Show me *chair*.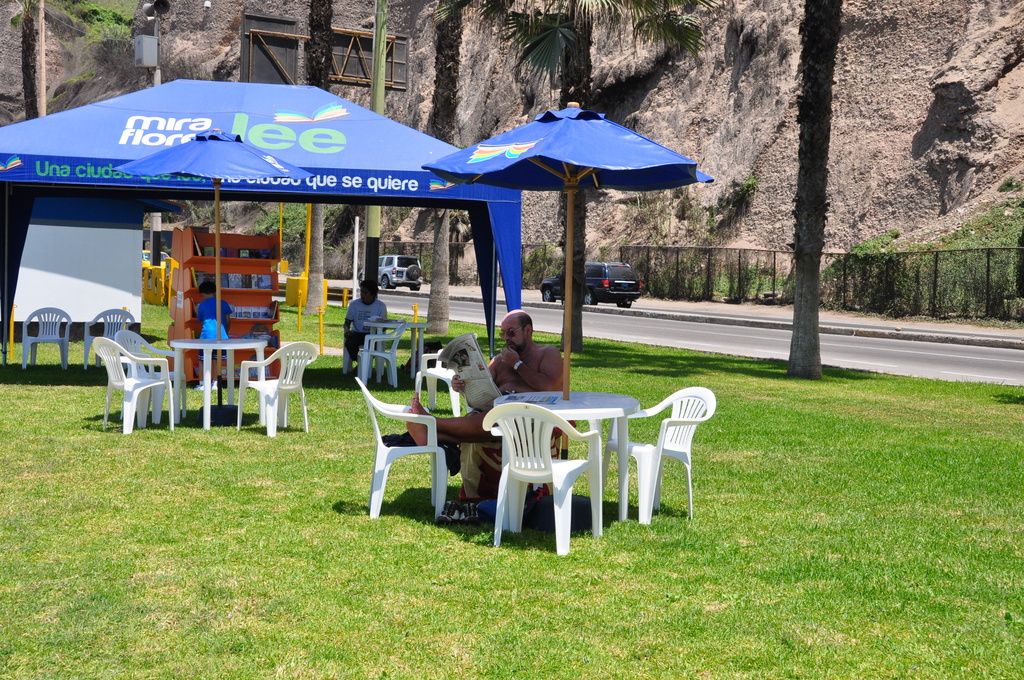
*chair* is here: [x1=353, y1=374, x2=460, y2=530].
